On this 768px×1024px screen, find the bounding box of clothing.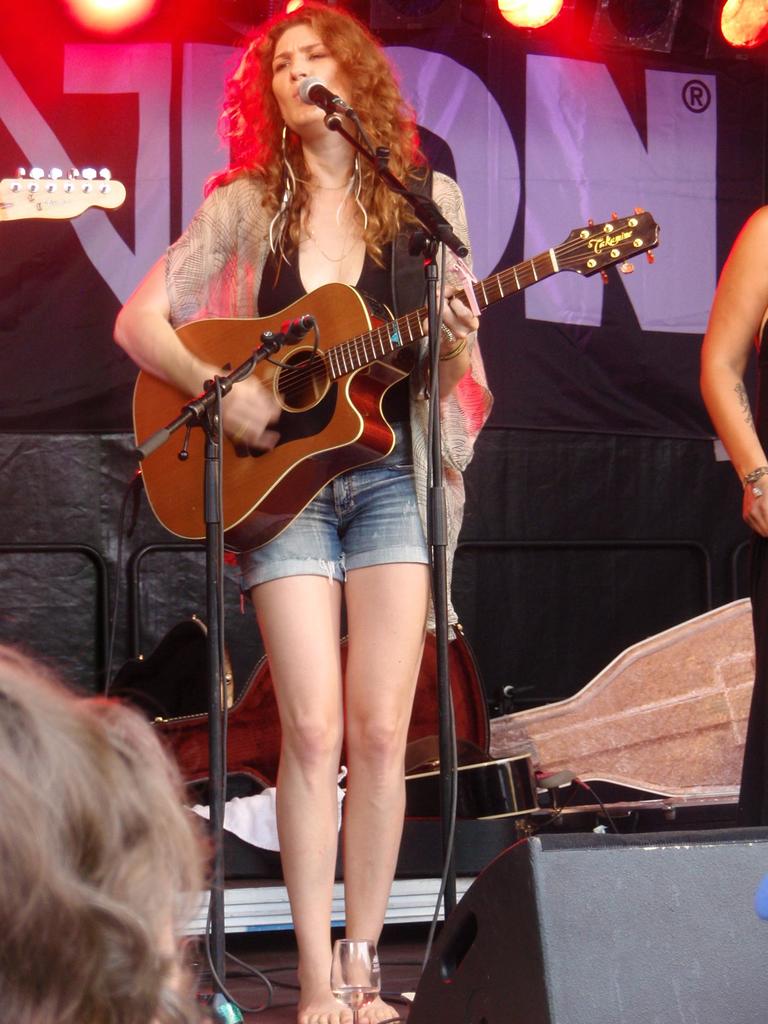
Bounding box: <box>735,319,767,829</box>.
